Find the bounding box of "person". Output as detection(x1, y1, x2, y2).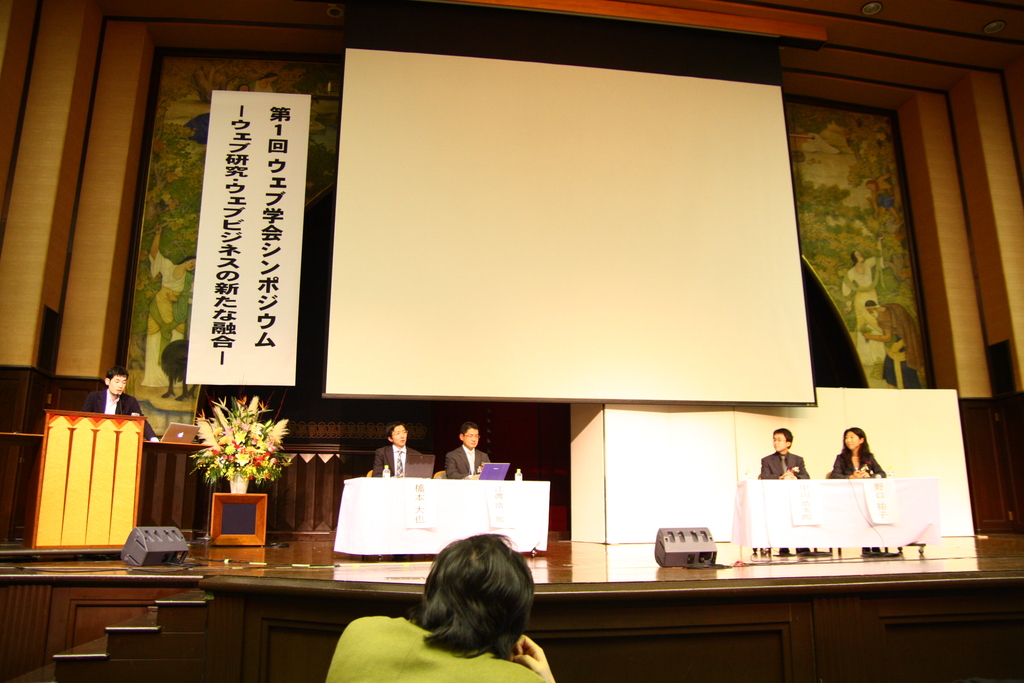
detection(867, 176, 899, 229).
